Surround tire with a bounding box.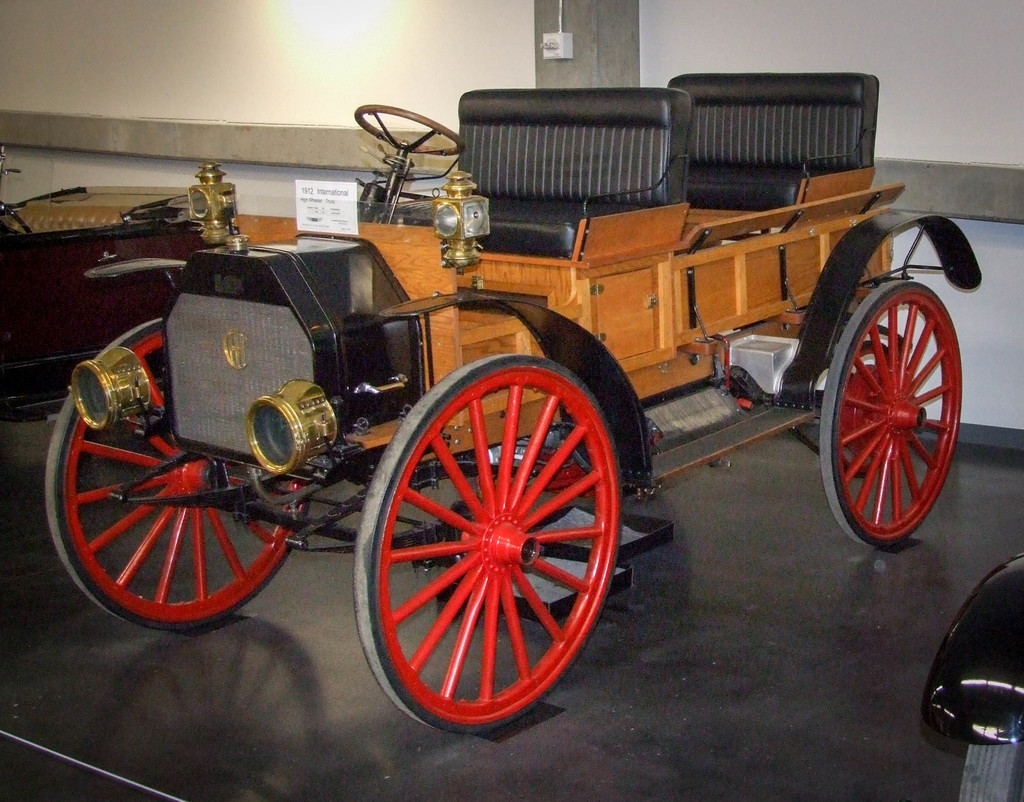
955/737/1023/801.
